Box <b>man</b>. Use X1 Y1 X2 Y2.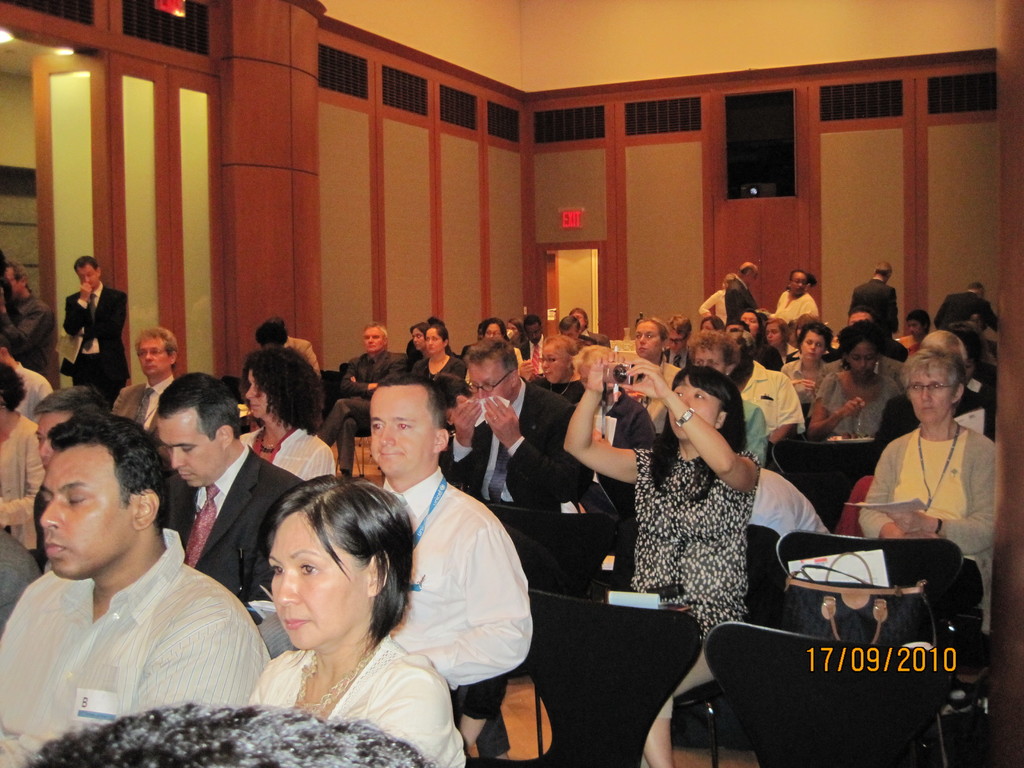
153 375 308 602.
